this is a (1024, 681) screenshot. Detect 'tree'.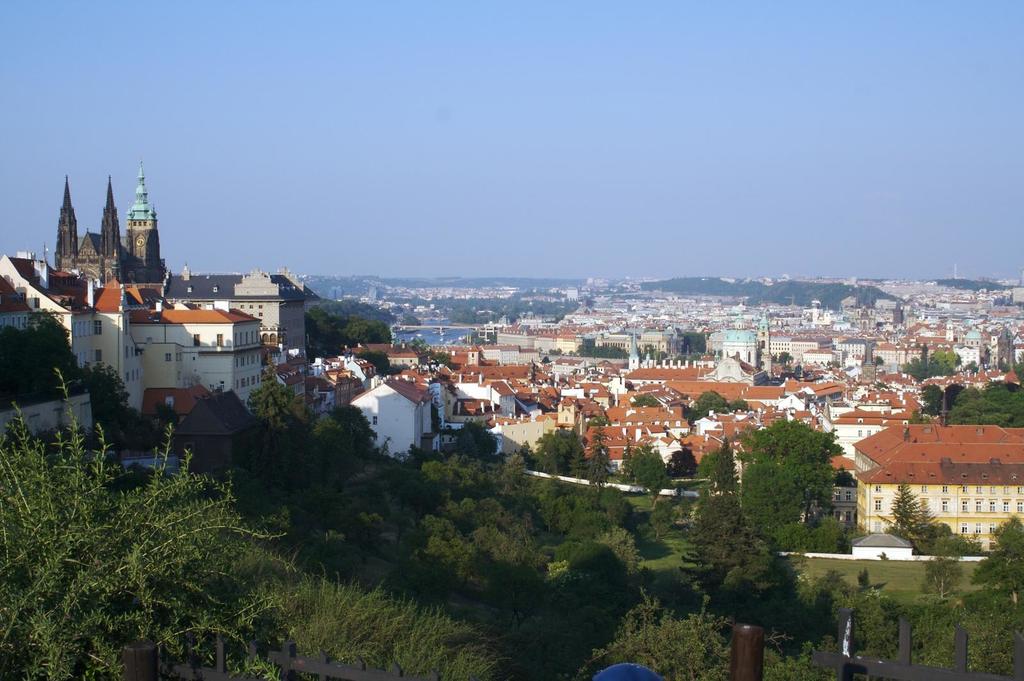
[408,333,425,353].
